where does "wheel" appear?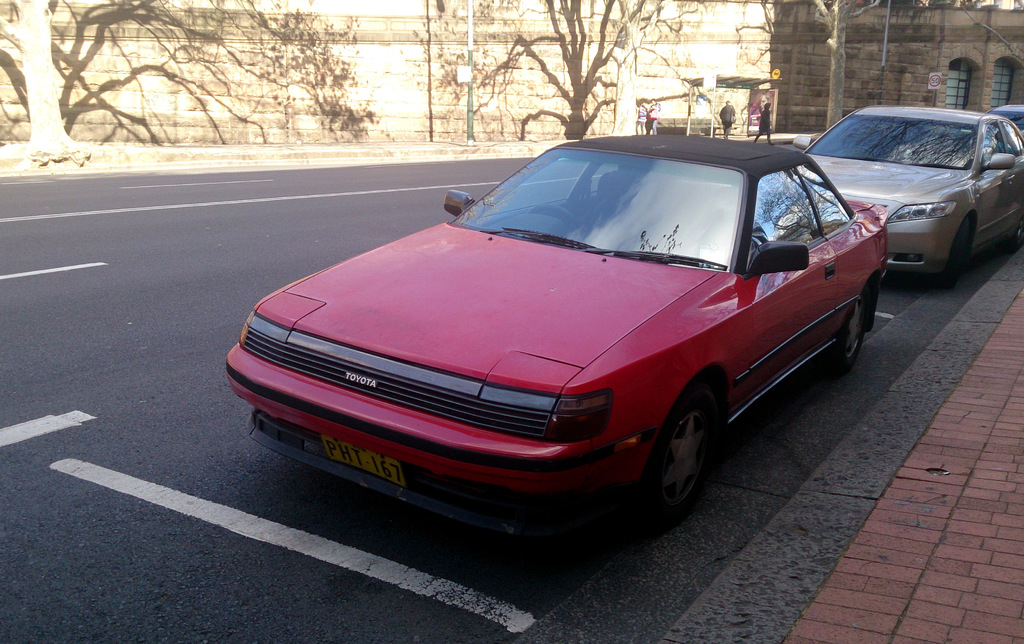
Appears at select_region(840, 284, 868, 368).
